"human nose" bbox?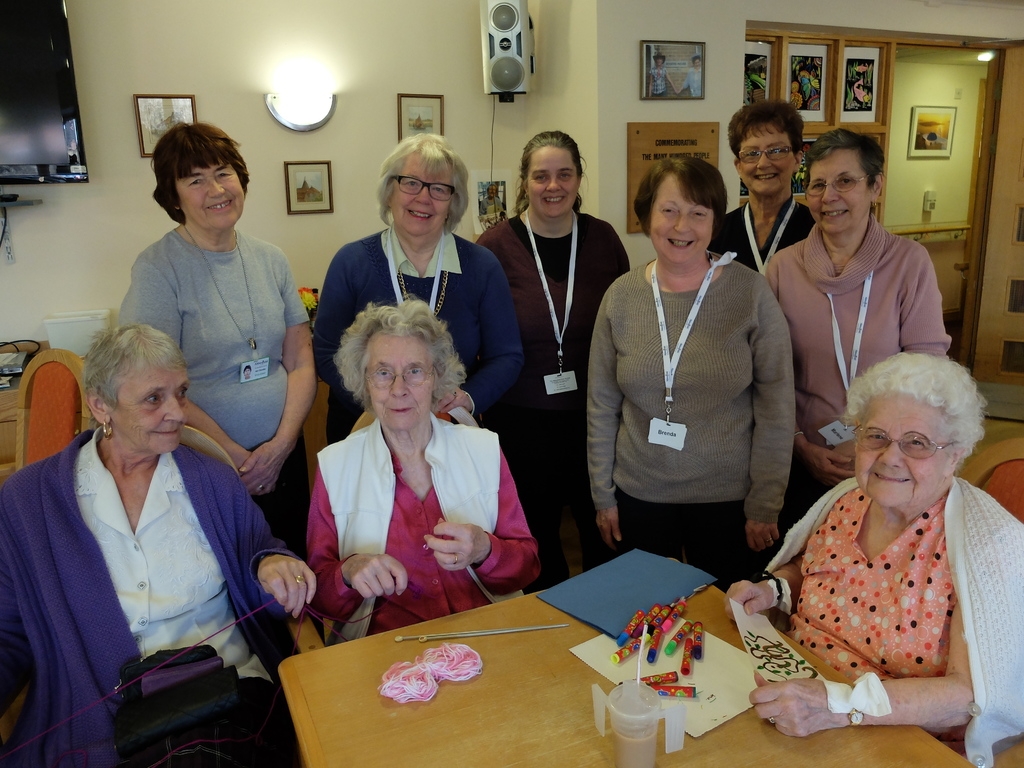
locate(760, 150, 772, 167)
